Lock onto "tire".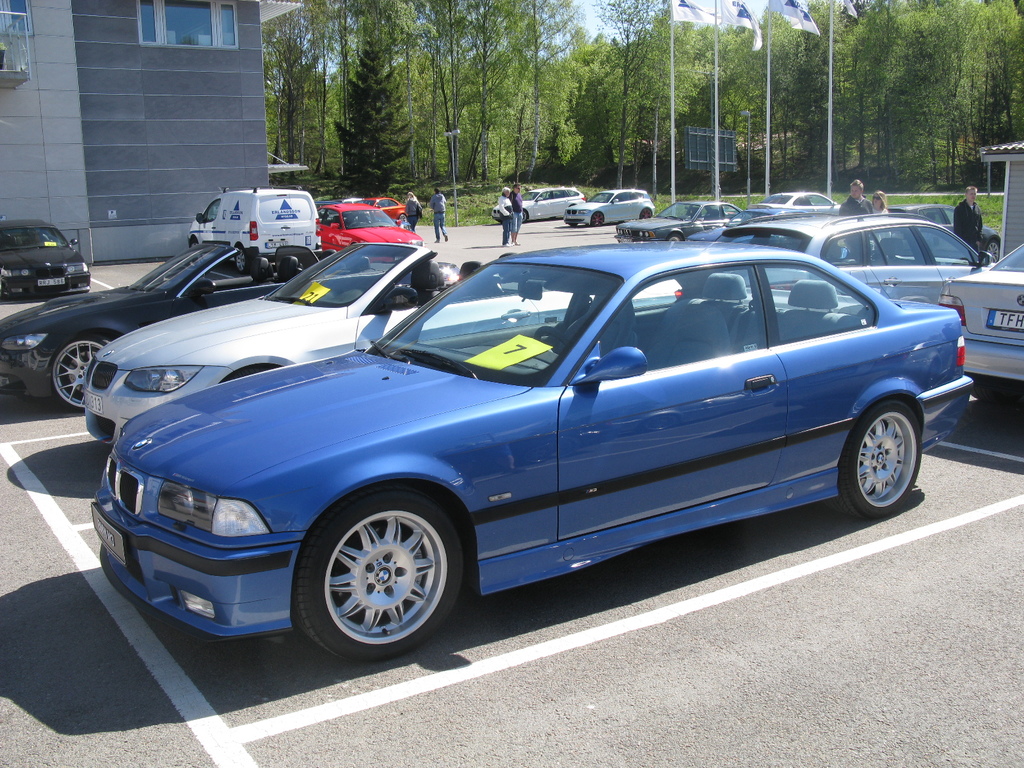
Locked: pyautogui.locateOnScreen(667, 229, 685, 244).
